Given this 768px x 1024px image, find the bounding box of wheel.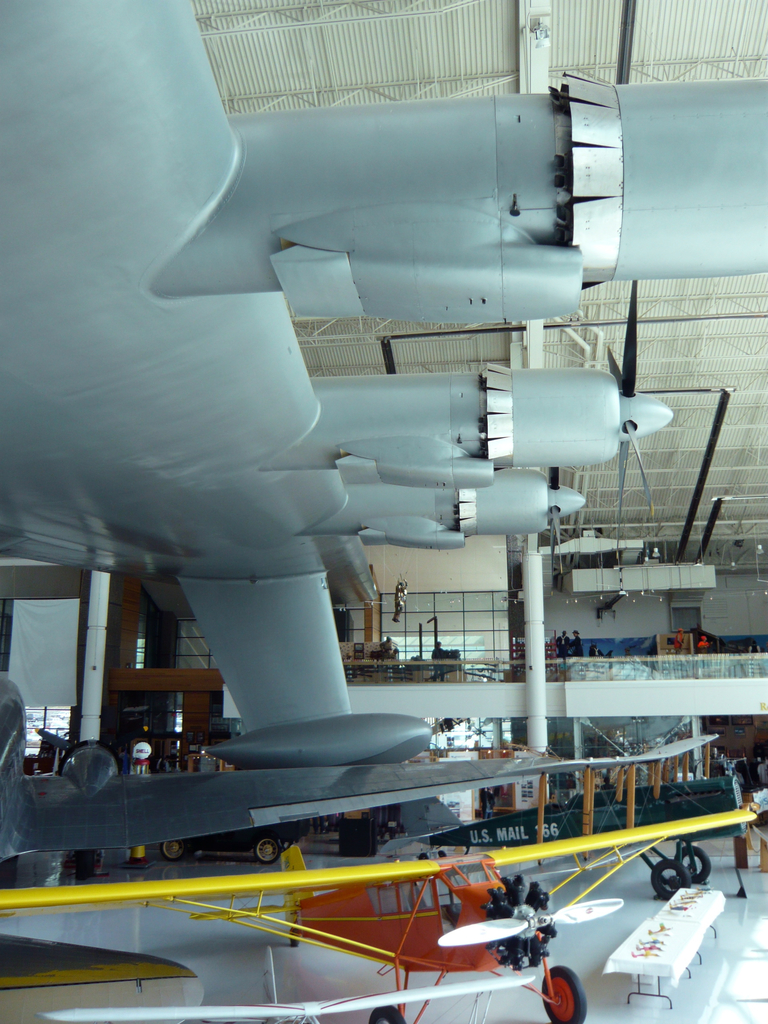
detection(536, 960, 584, 1023).
